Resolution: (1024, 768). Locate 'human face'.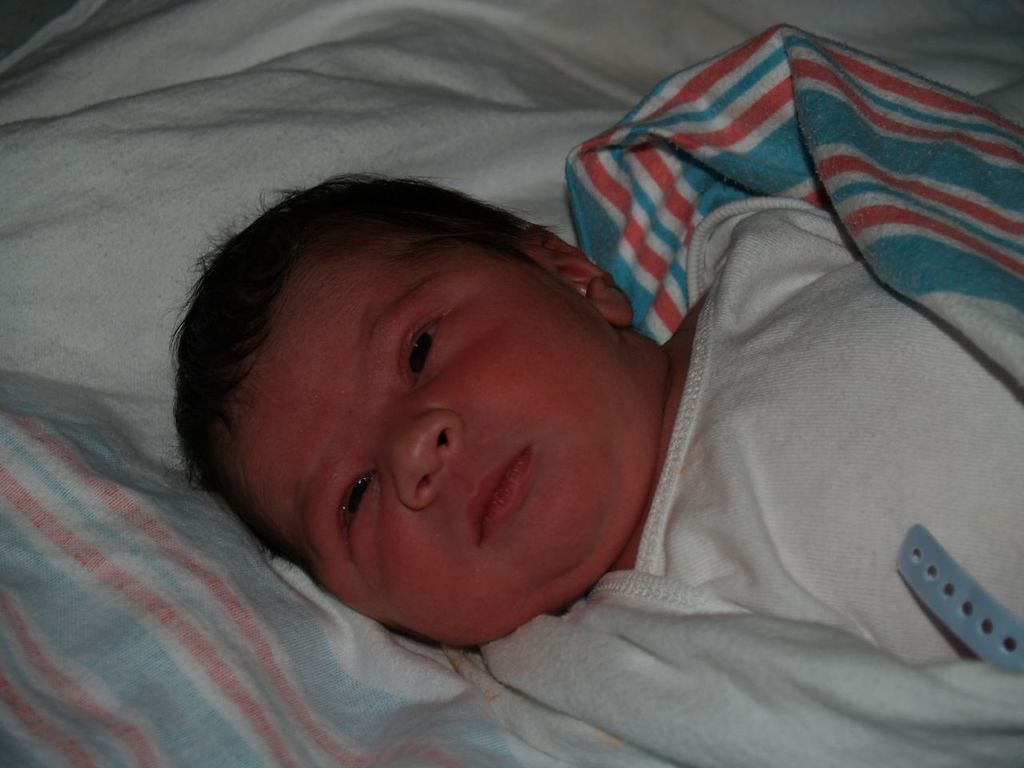
233 231 653 651.
